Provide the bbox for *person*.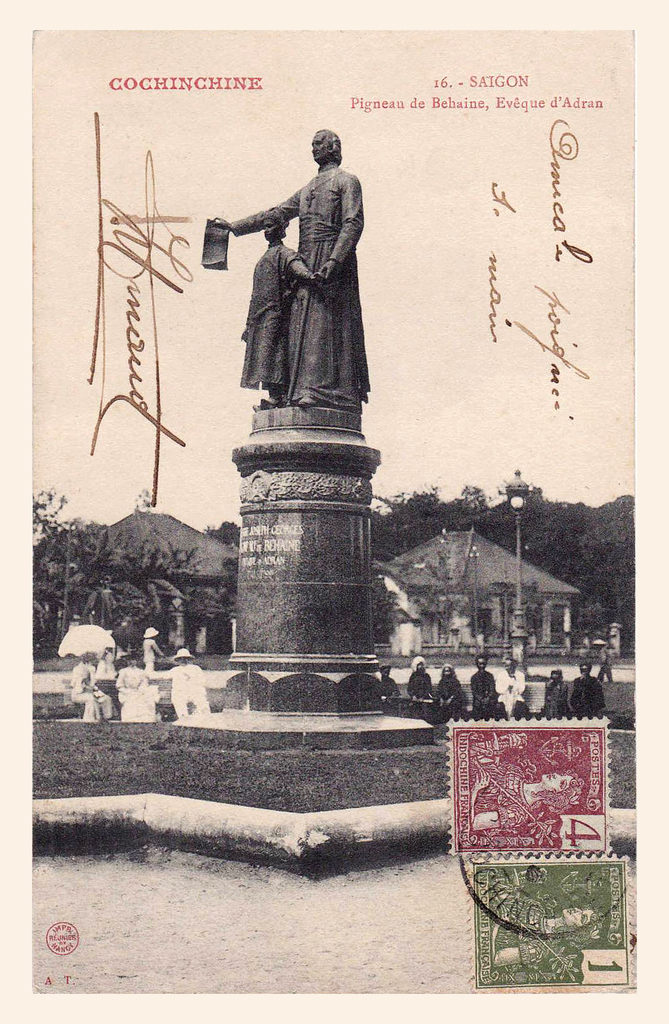
region(117, 649, 158, 722).
